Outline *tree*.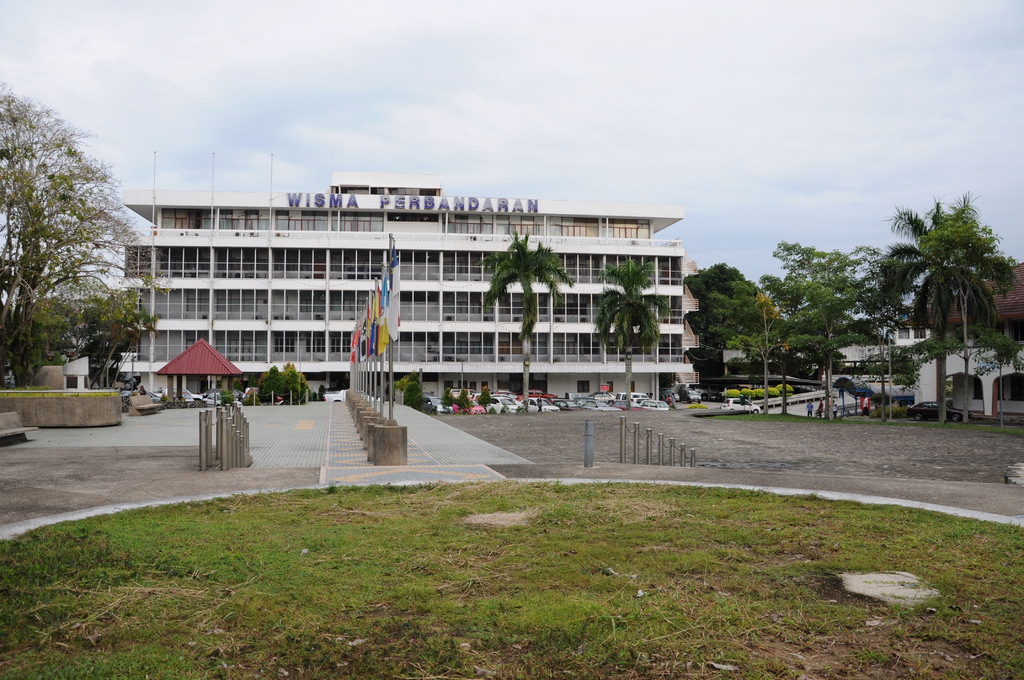
Outline: 870:191:1016:424.
